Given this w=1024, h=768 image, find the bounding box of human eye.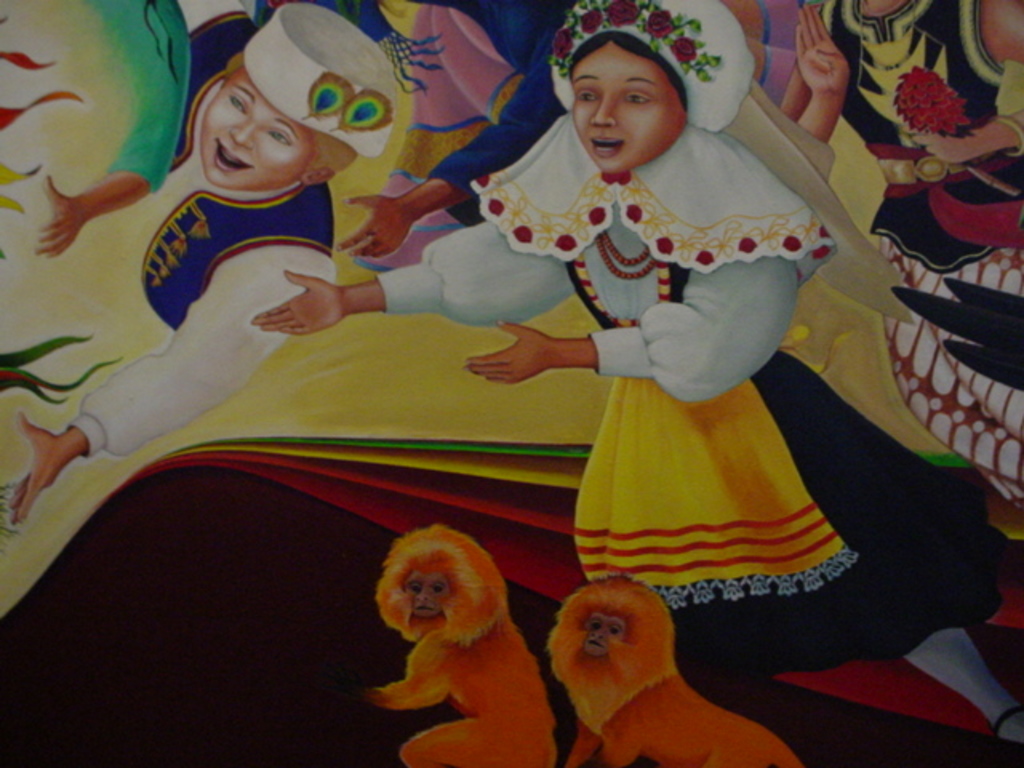
crop(230, 91, 248, 114).
